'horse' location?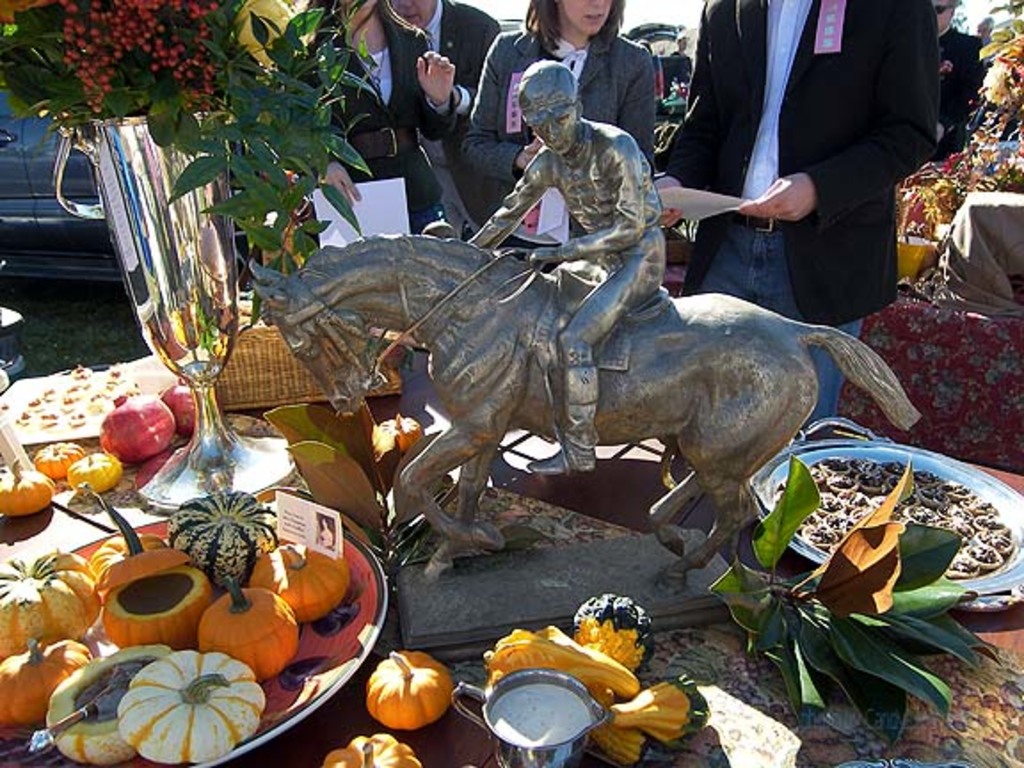
[240, 228, 923, 578]
